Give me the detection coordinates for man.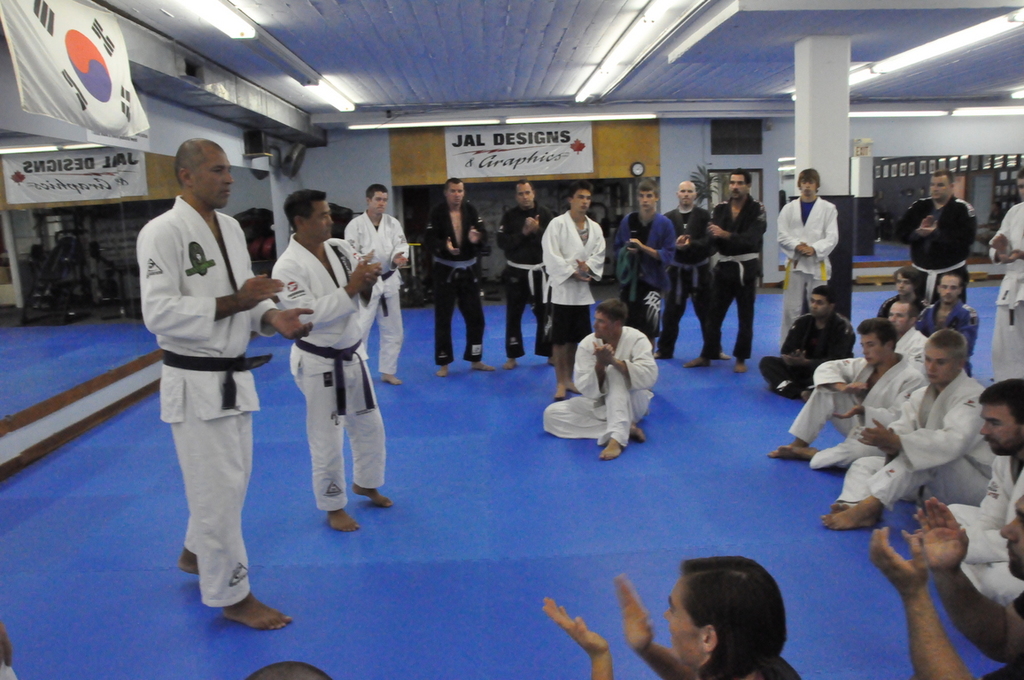
Rect(611, 178, 674, 338).
